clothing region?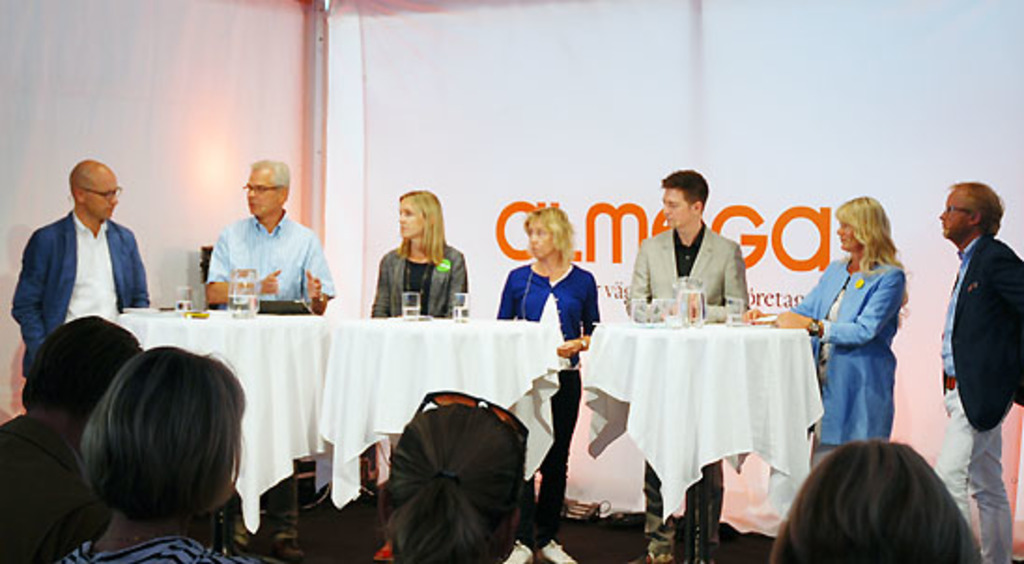
15, 177, 153, 370
